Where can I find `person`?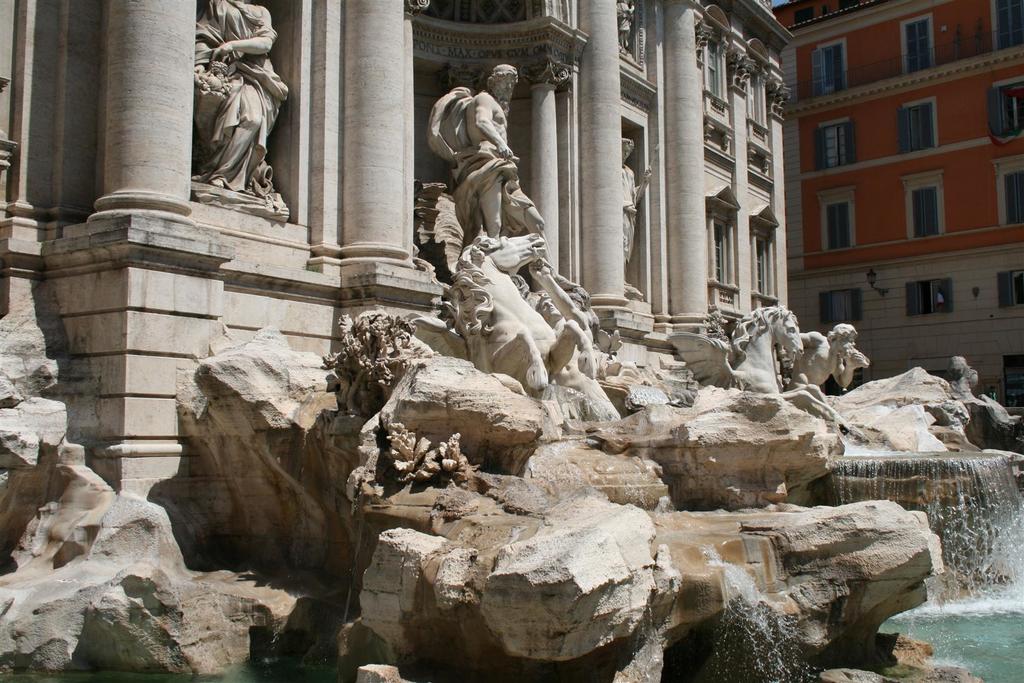
You can find it at pyautogui.locateOnScreen(621, 134, 652, 277).
